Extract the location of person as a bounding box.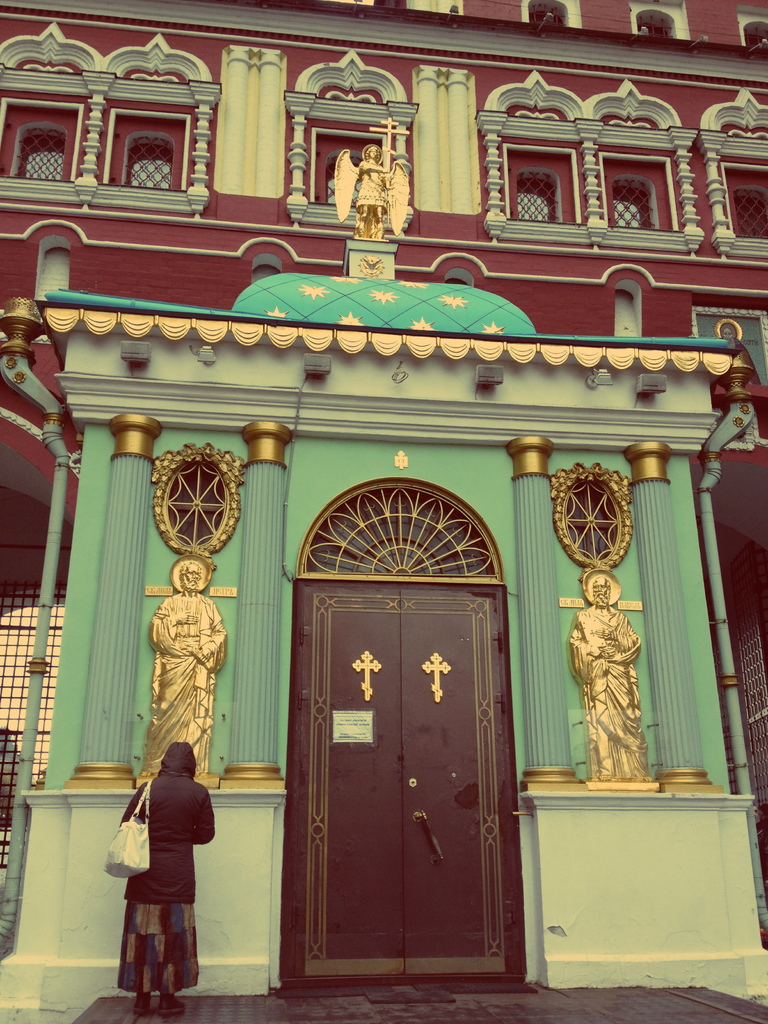
(left=147, top=562, right=228, bottom=770).
